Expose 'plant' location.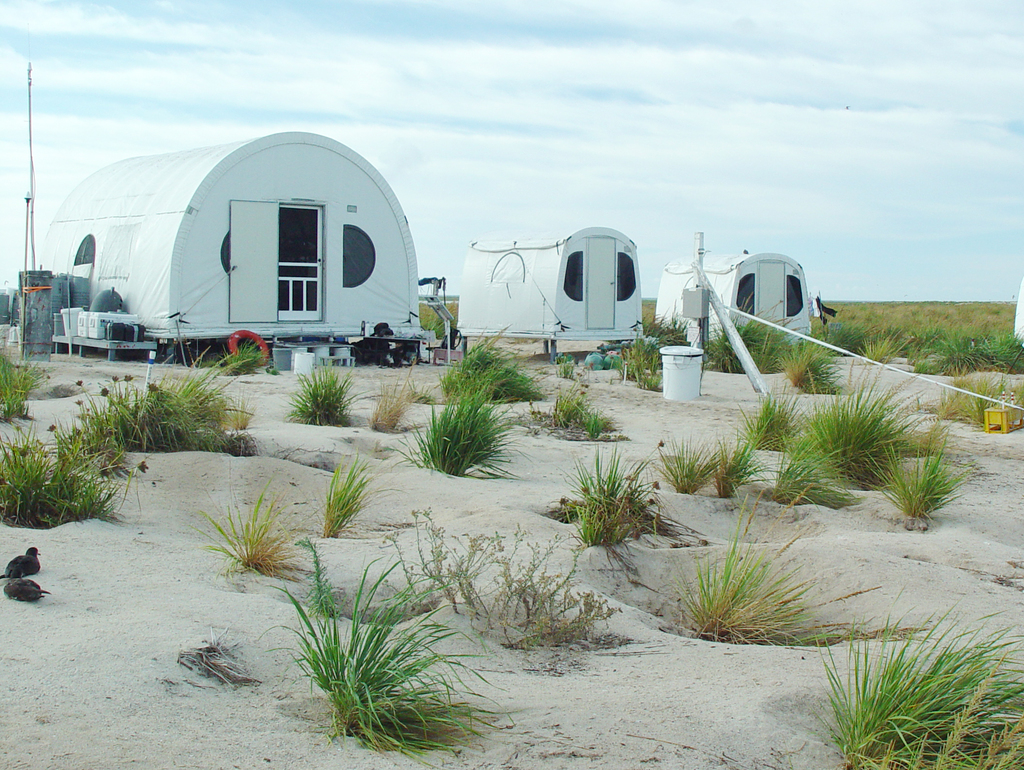
Exposed at x1=716, y1=400, x2=784, y2=498.
